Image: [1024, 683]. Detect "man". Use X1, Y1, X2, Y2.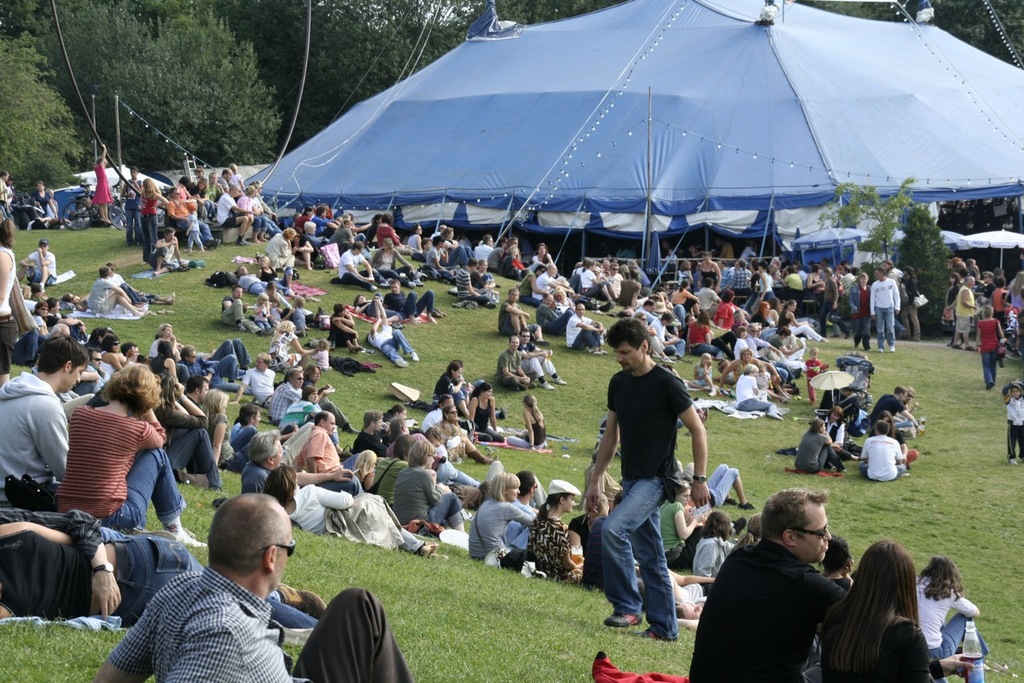
0, 337, 70, 505.
